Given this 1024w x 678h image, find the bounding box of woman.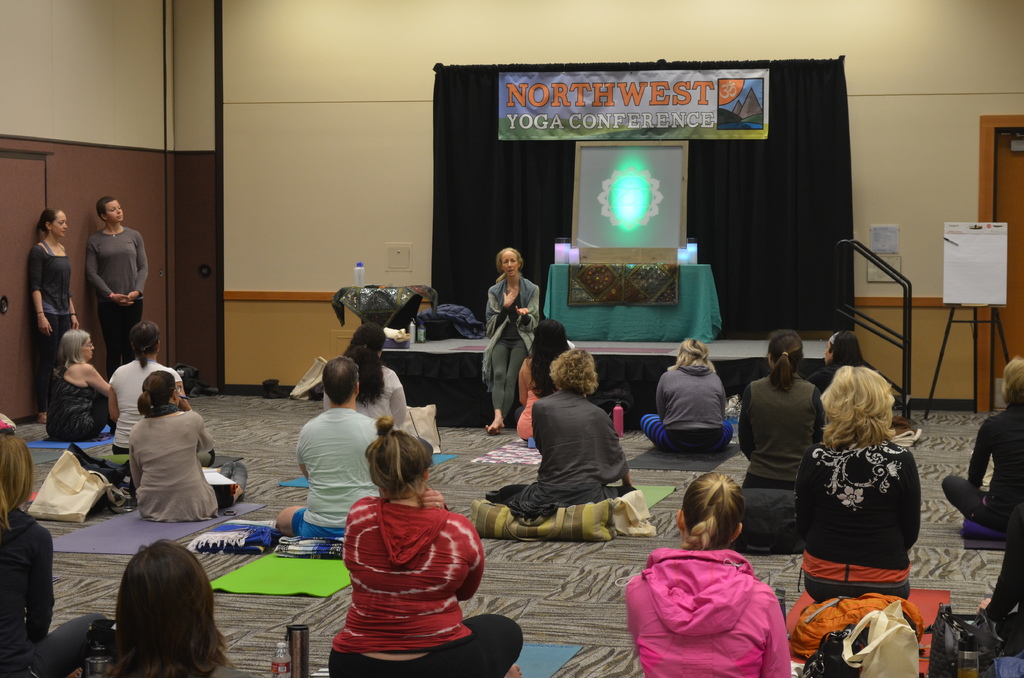
x1=486 y1=350 x2=636 y2=517.
